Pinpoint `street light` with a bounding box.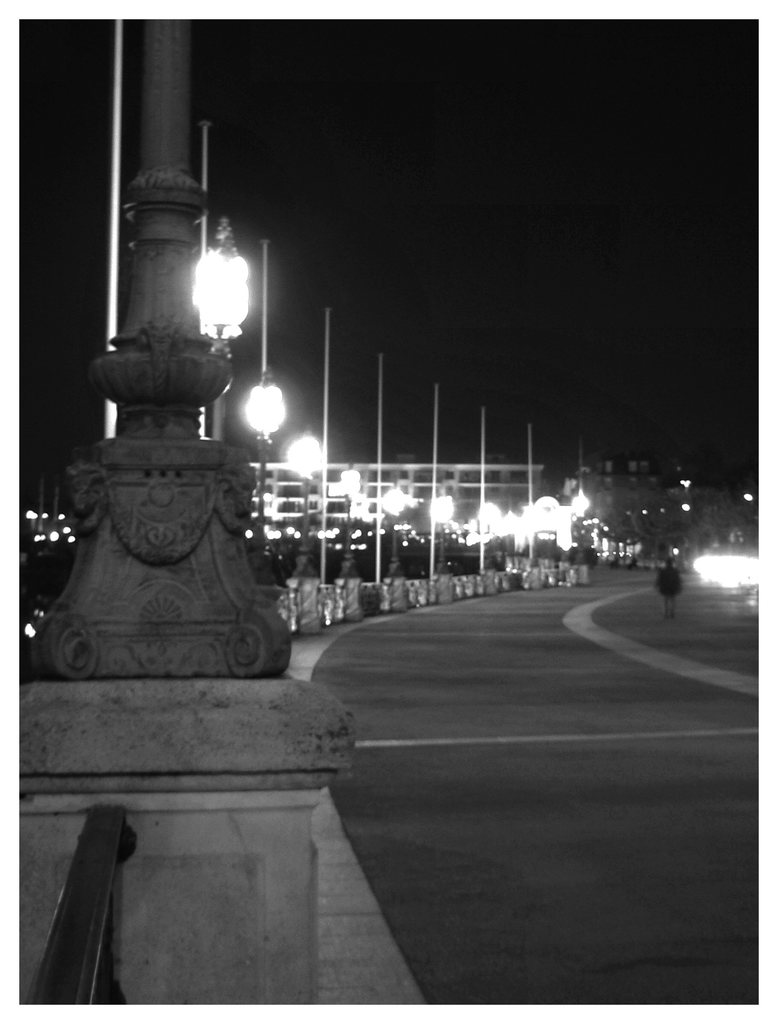
BBox(377, 483, 415, 617).
